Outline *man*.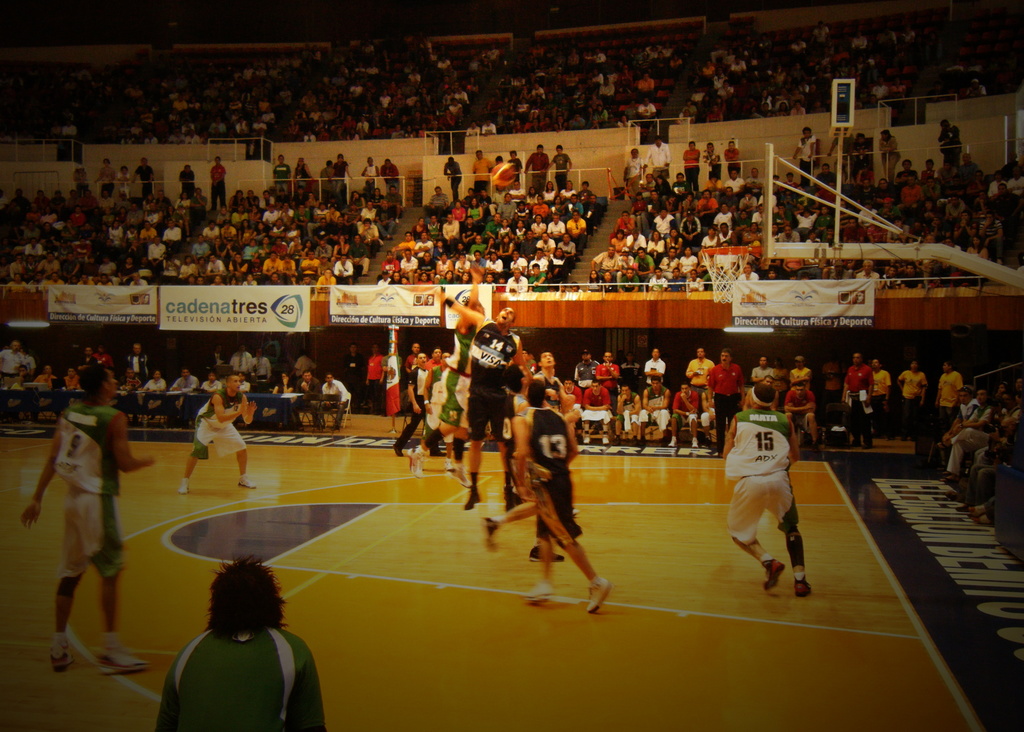
Outline: l=838, t=357, r=874, b=444.
